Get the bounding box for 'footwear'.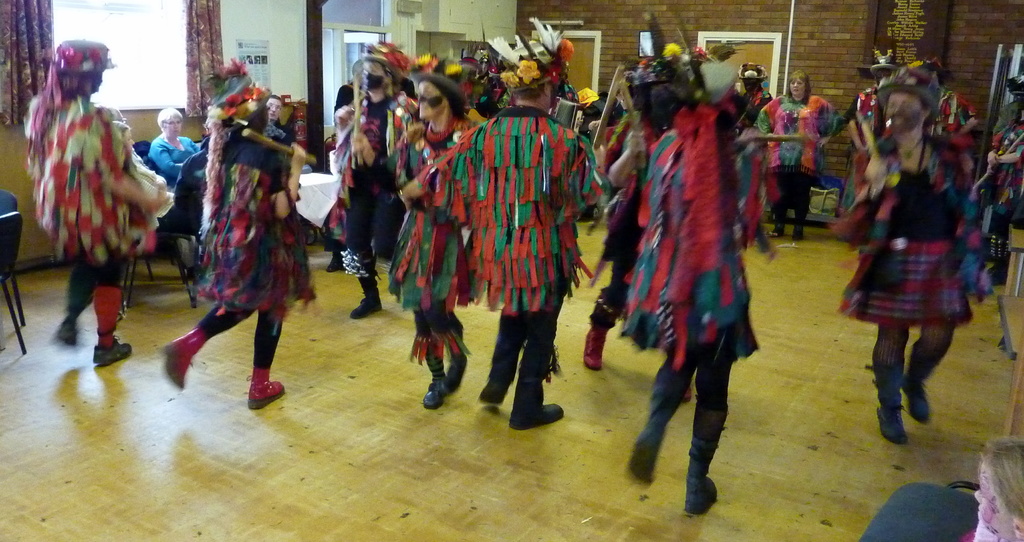
select_region(246, 365, 286, 409).
